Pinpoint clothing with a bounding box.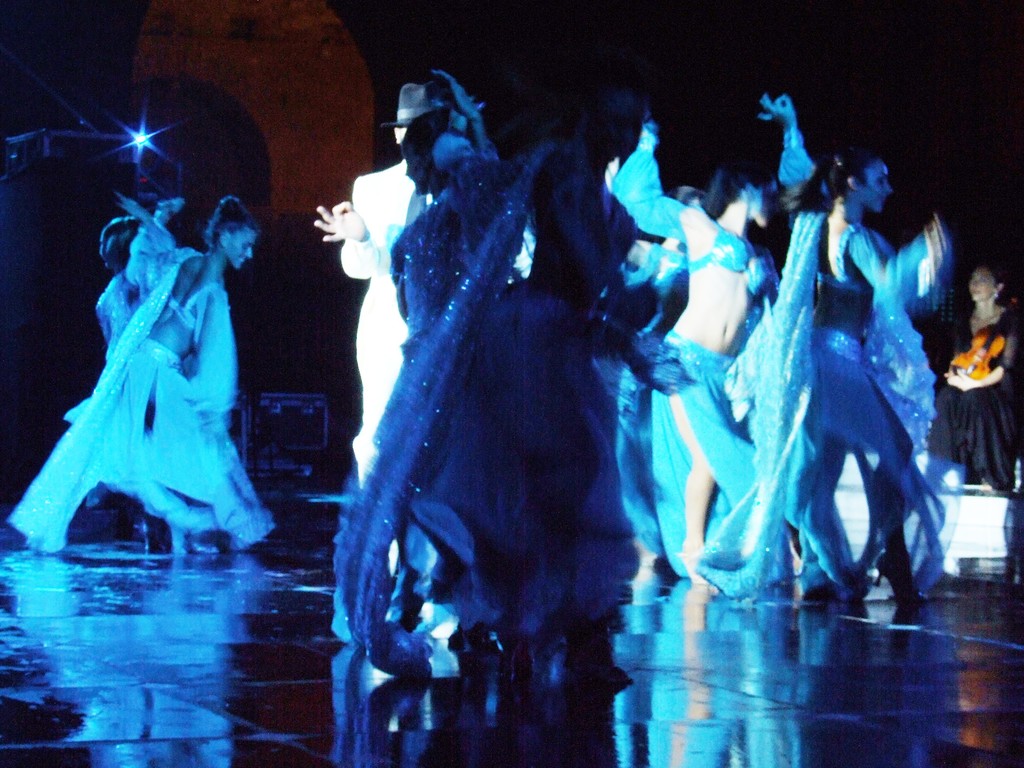
938:308:1017:493.
